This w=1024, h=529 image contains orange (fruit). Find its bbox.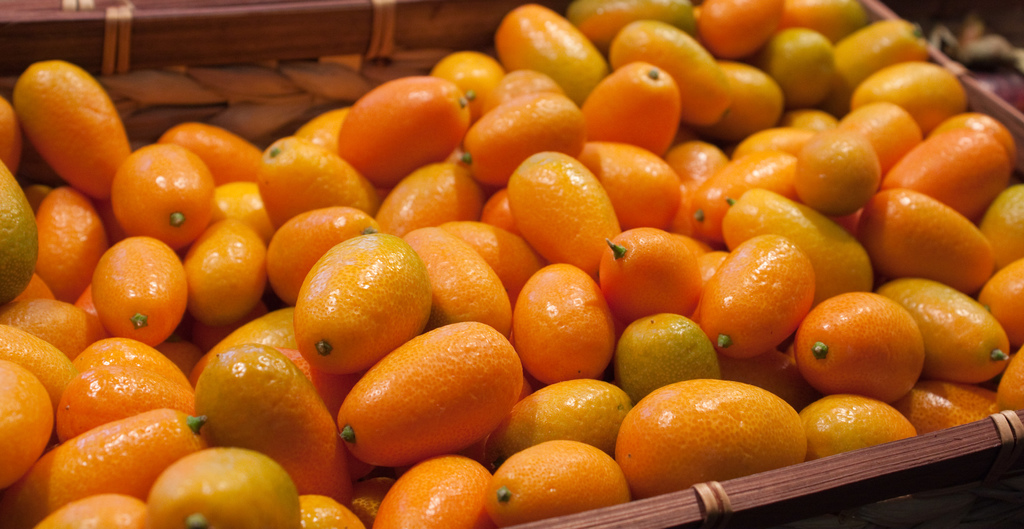
detection(168, 124, 275, 187).
